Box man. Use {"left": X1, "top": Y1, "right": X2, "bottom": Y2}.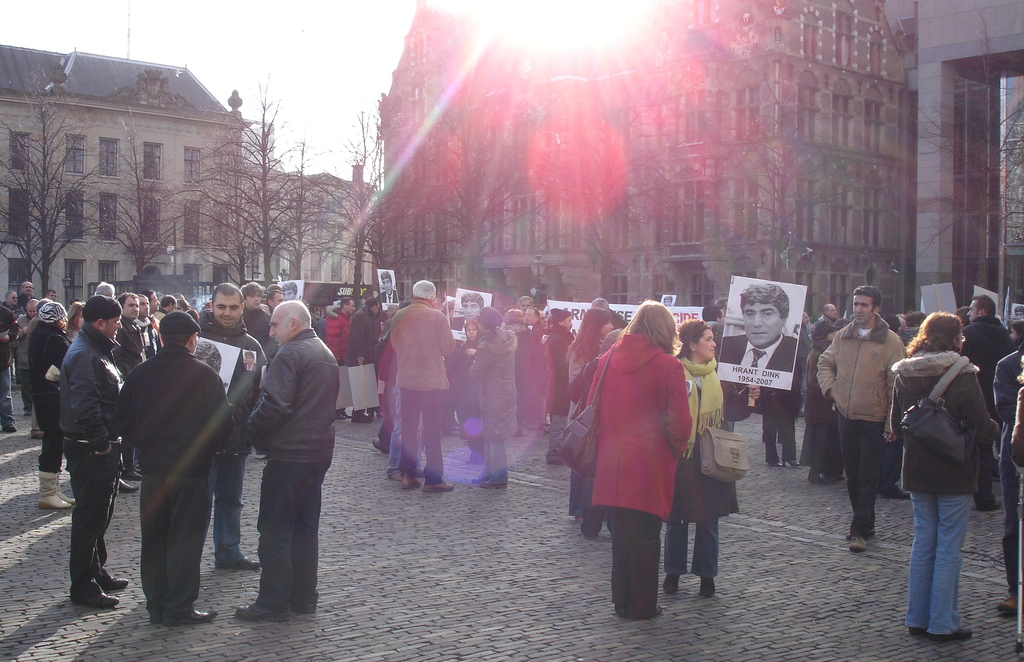
{"left": 235, "top": 298, "right": 342, "bottom": 622}.
